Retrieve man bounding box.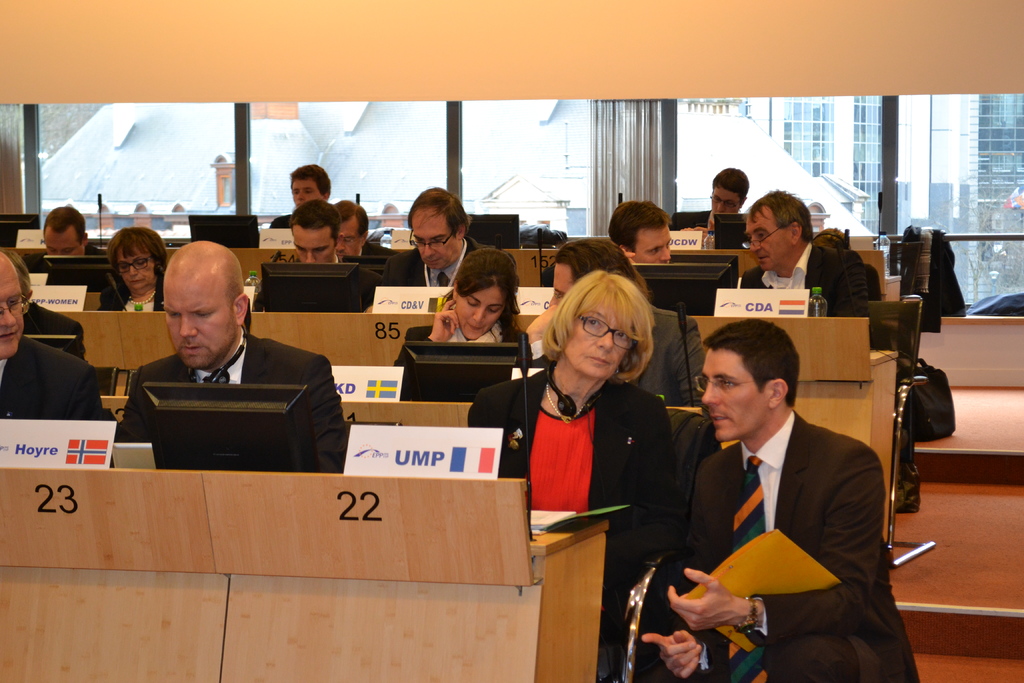
Bounding box: l=729, t=187, r=902, b=362.
